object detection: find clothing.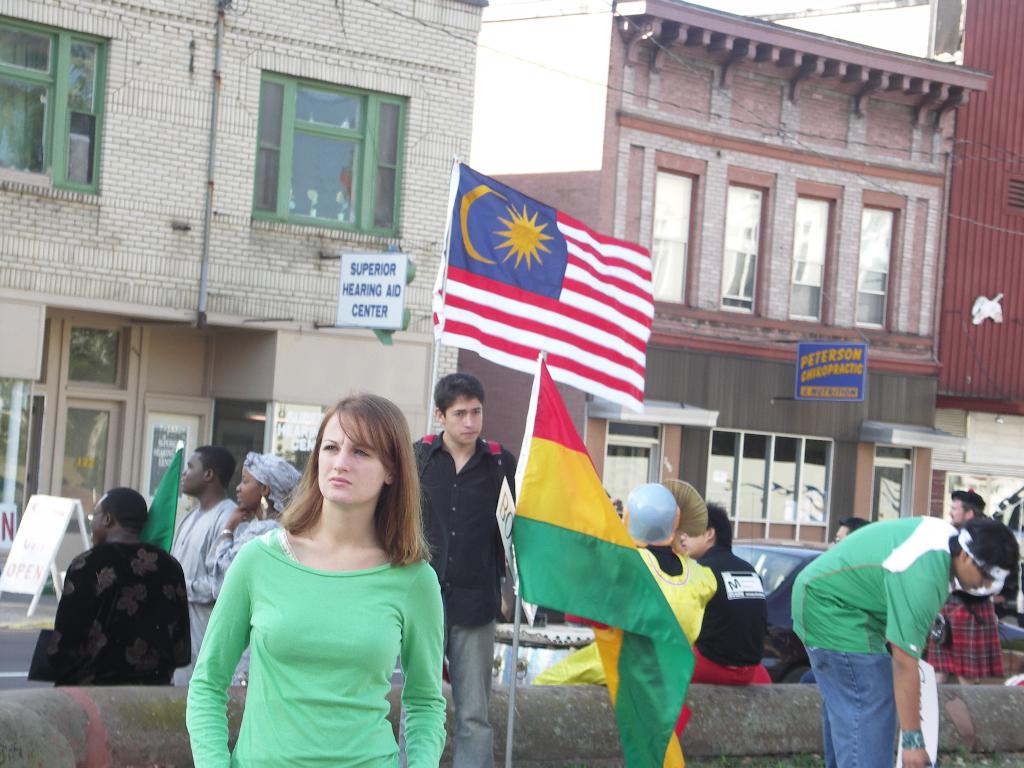
{"x1": 789, "y1": 516, "x2": 959, "y2": 767}.
